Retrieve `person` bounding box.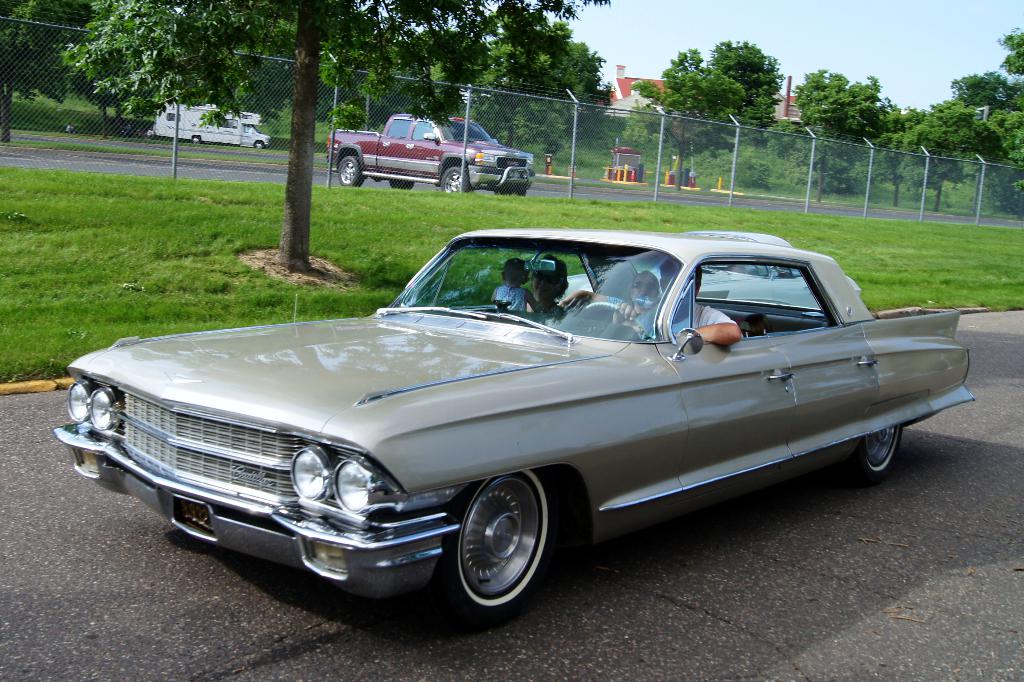
Bounding box: select_region(565, 270, 654, 313).
